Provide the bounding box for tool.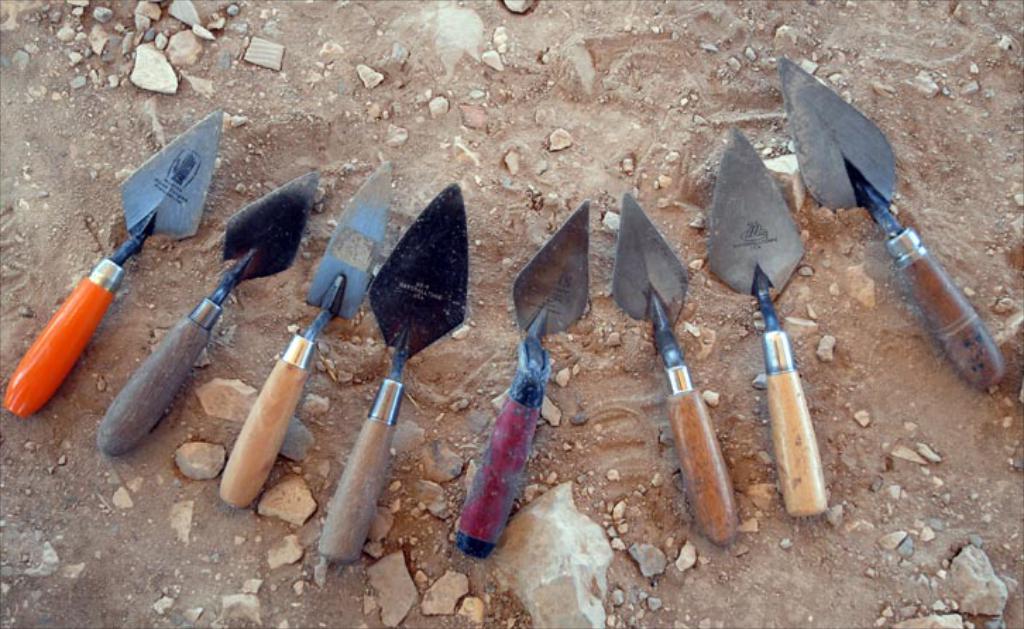
605, 190, 738, 546.
